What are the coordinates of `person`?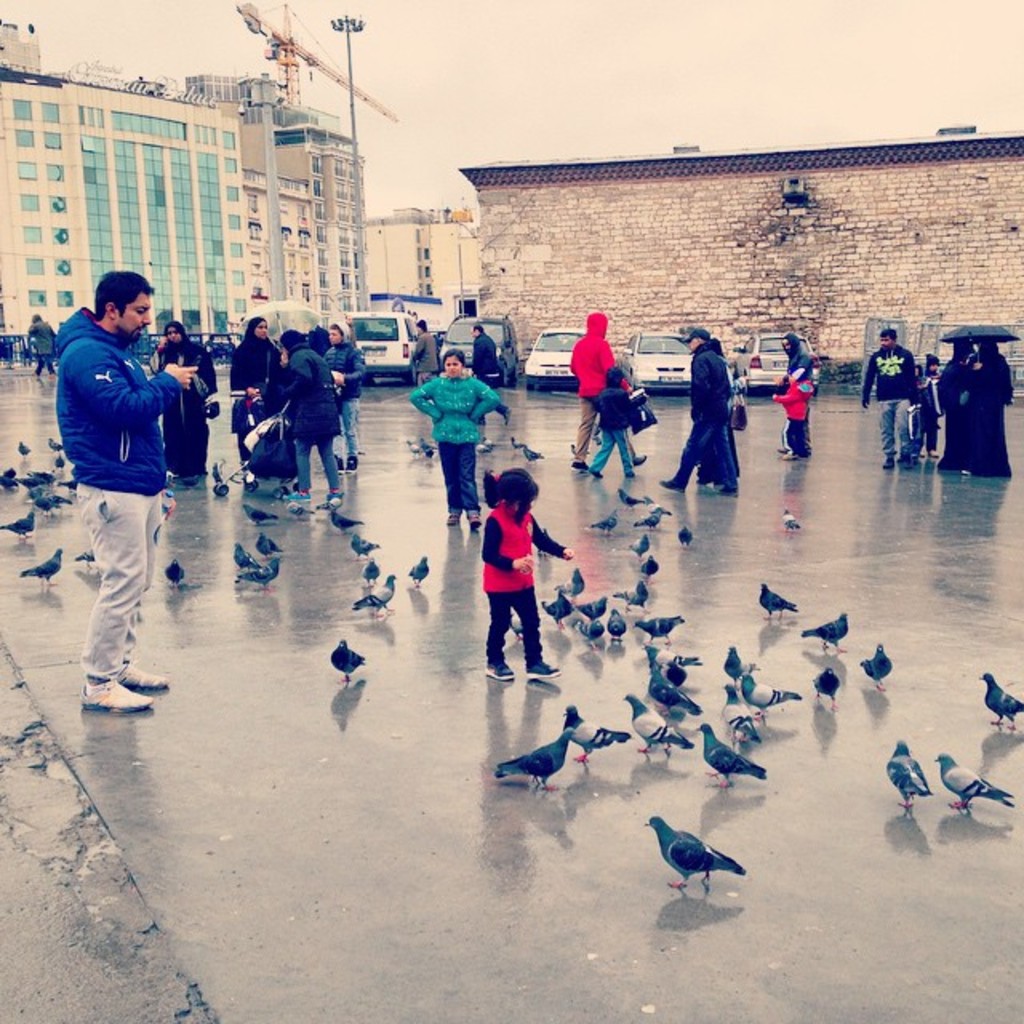
select_region(648, 320, 739, 498).
